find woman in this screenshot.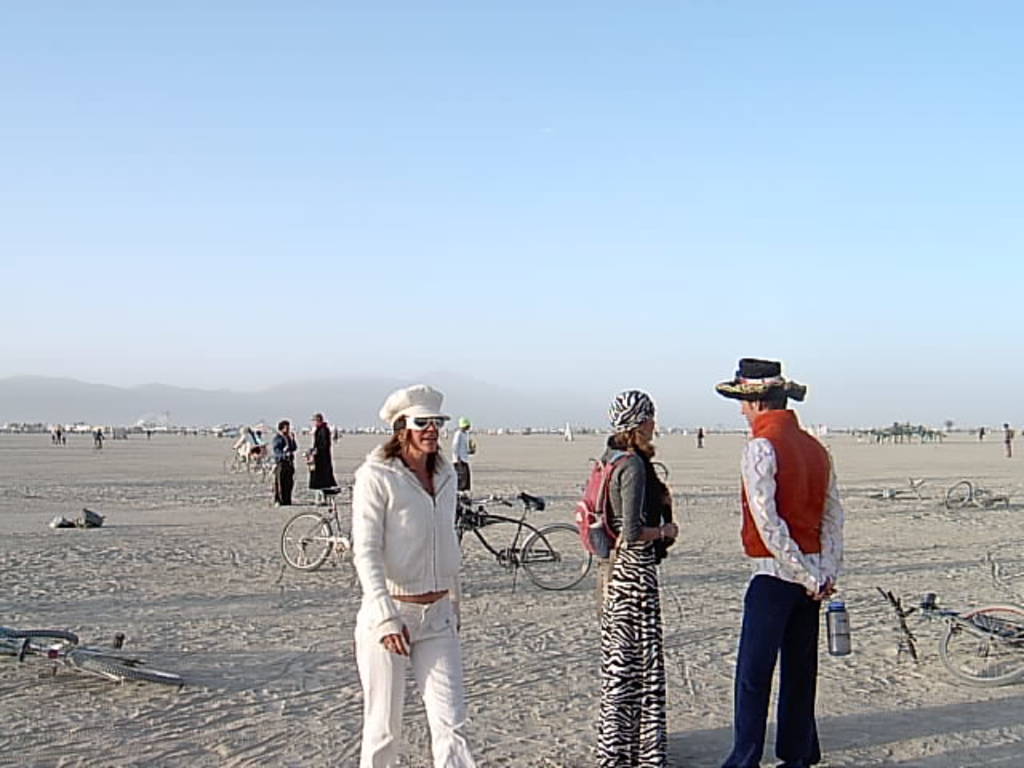
The bounding box for woman is <box>582,379,688,750</box>.
